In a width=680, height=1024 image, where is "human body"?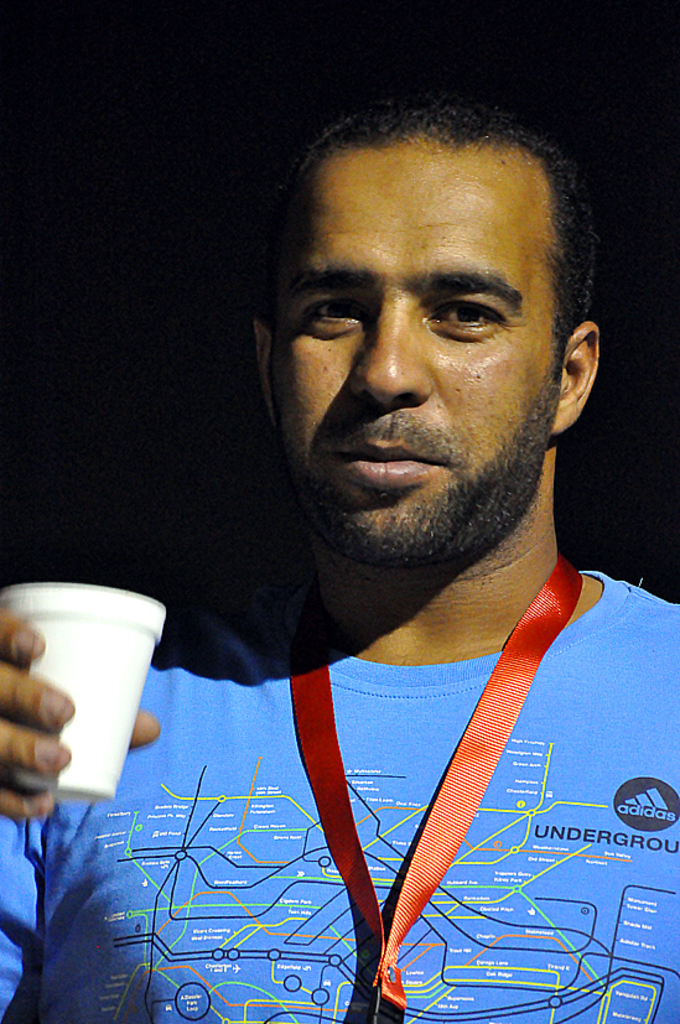
crop(178, 199, 643, 1023).
